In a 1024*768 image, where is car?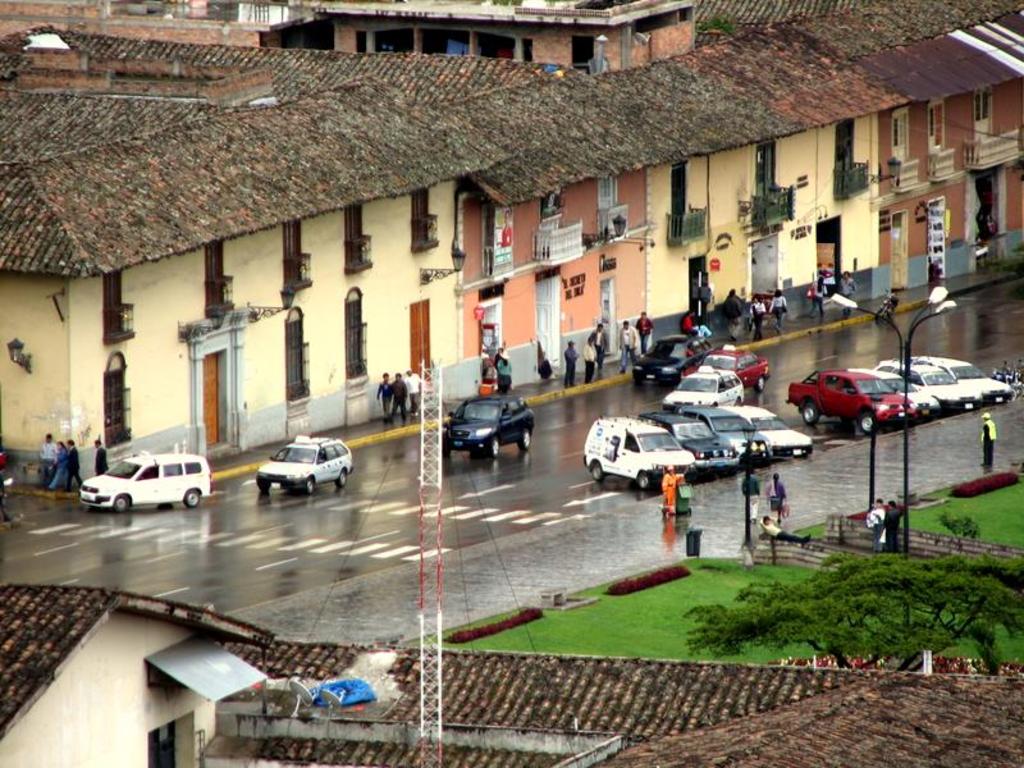
box=[634, 330, 713, 384].
